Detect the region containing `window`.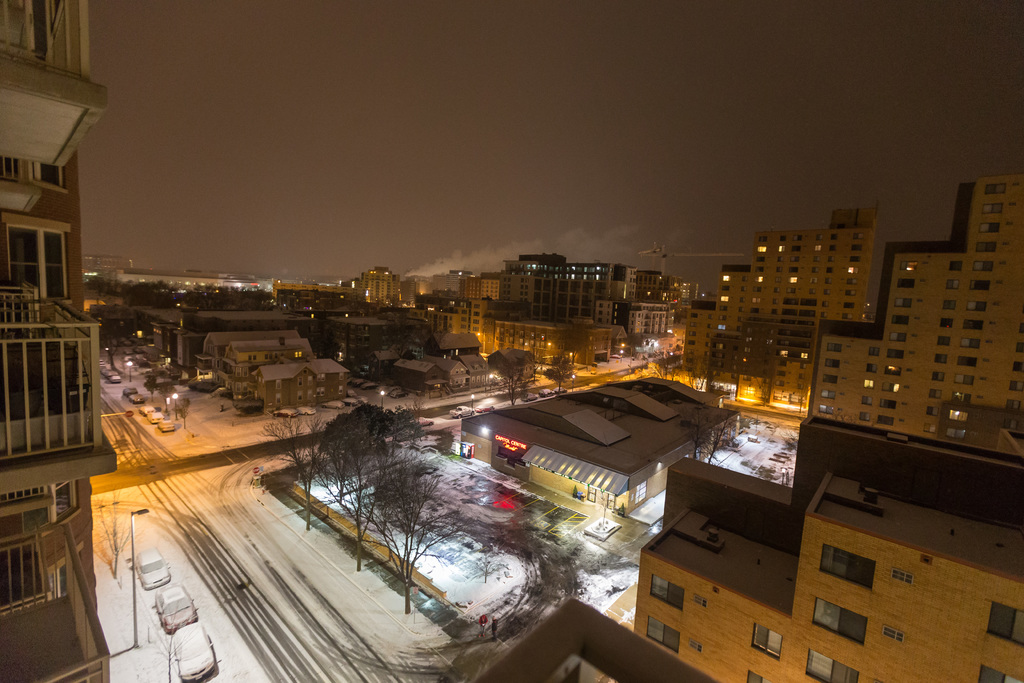
locate(882, 383, 898, 391).
